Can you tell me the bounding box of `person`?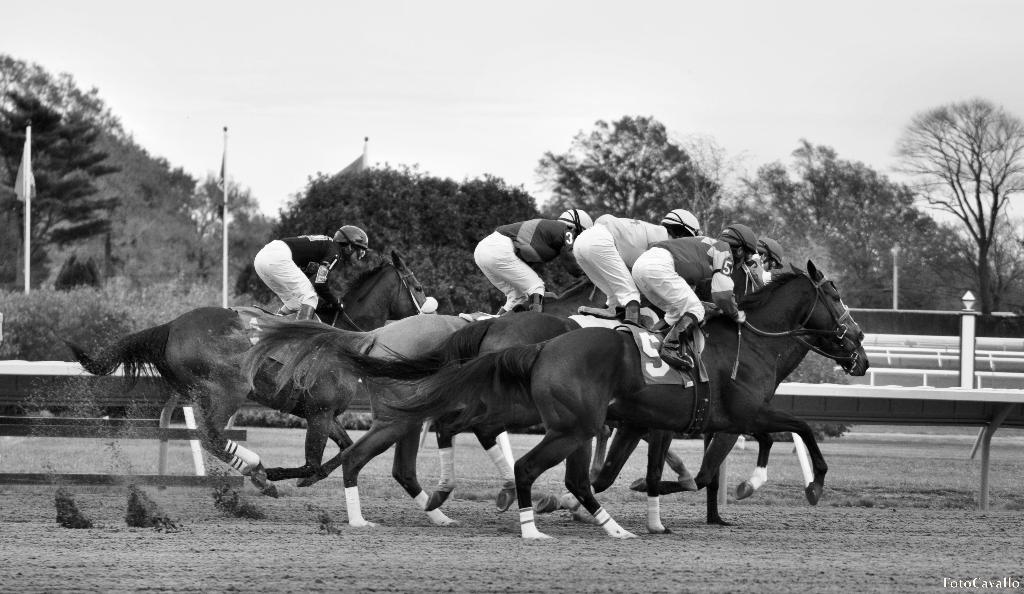
469, 208, 595, 314.
